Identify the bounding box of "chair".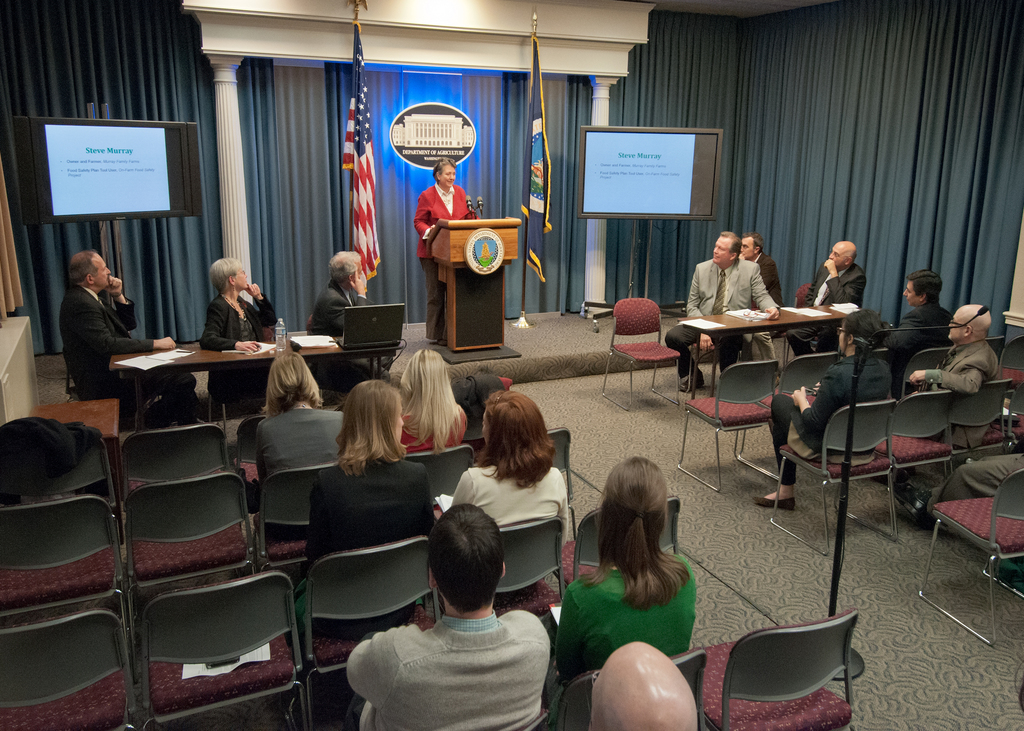
BBox(404, 444, 480, 532).
